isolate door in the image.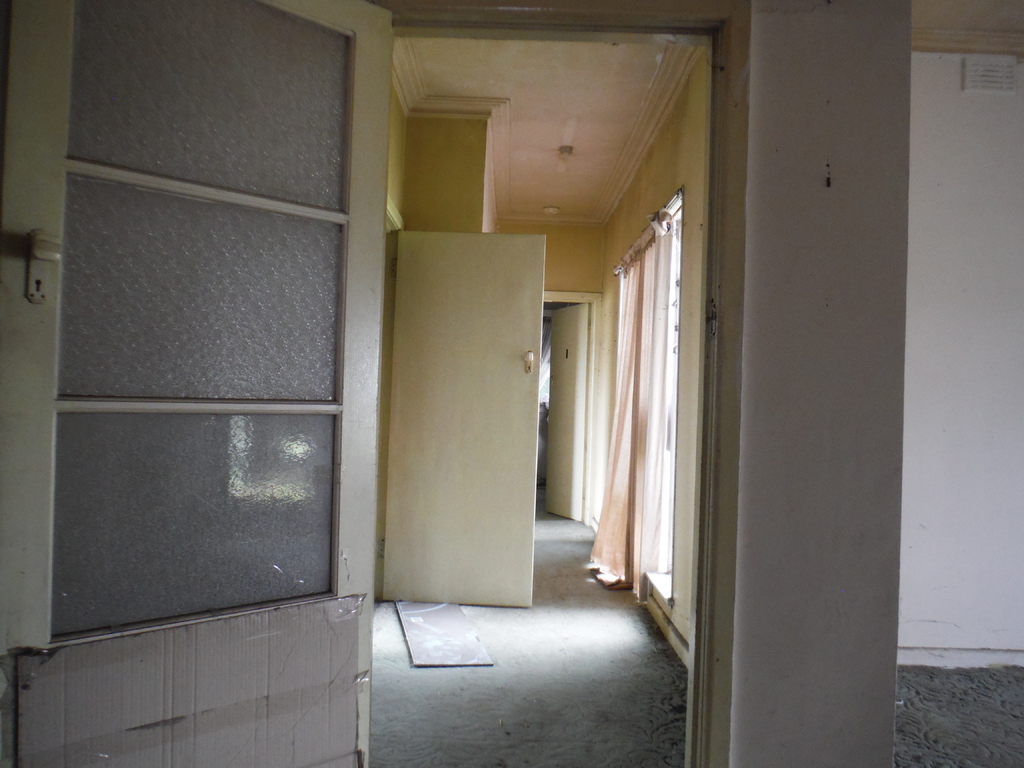
Isolated region: {"left": 26, "top": 26, "right": 388, "bottom": 677}.
